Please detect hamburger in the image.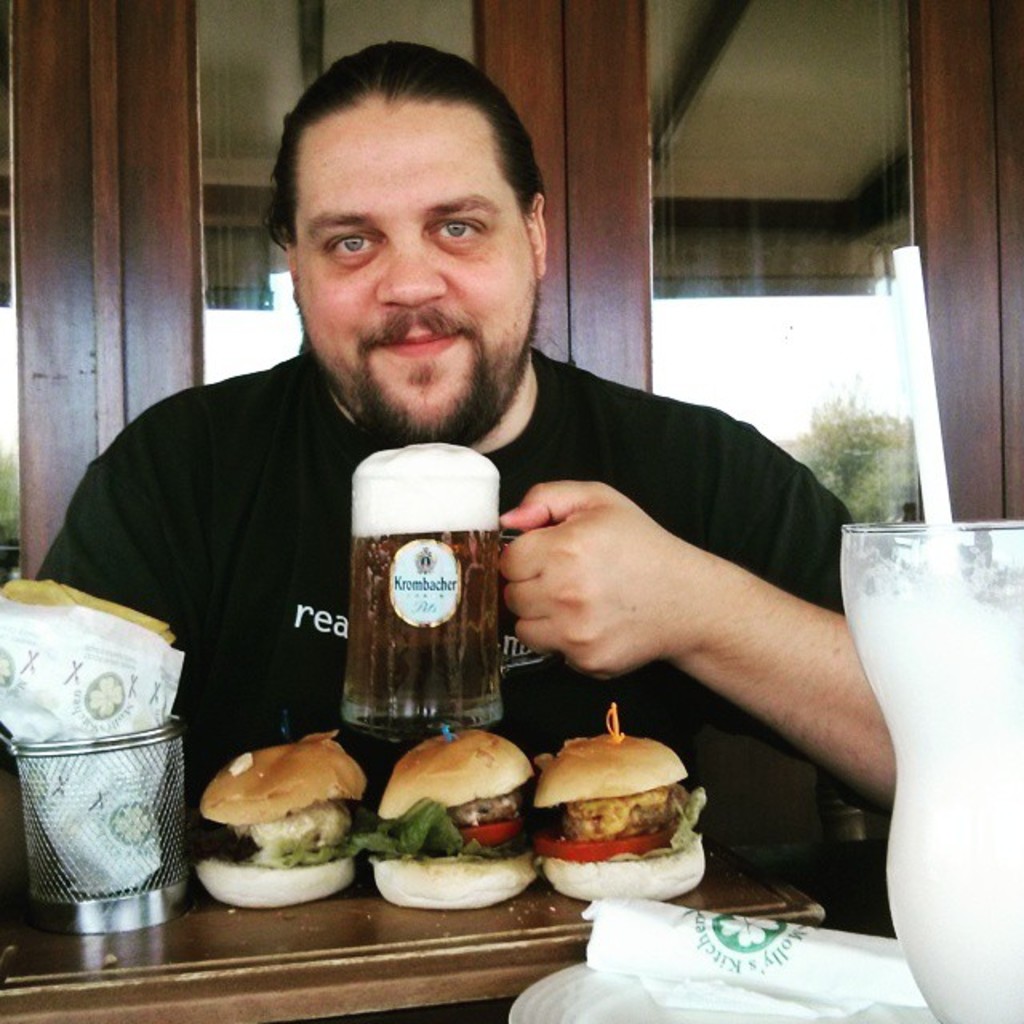
[x1=371, y1=730, x2=539, y2=912].
